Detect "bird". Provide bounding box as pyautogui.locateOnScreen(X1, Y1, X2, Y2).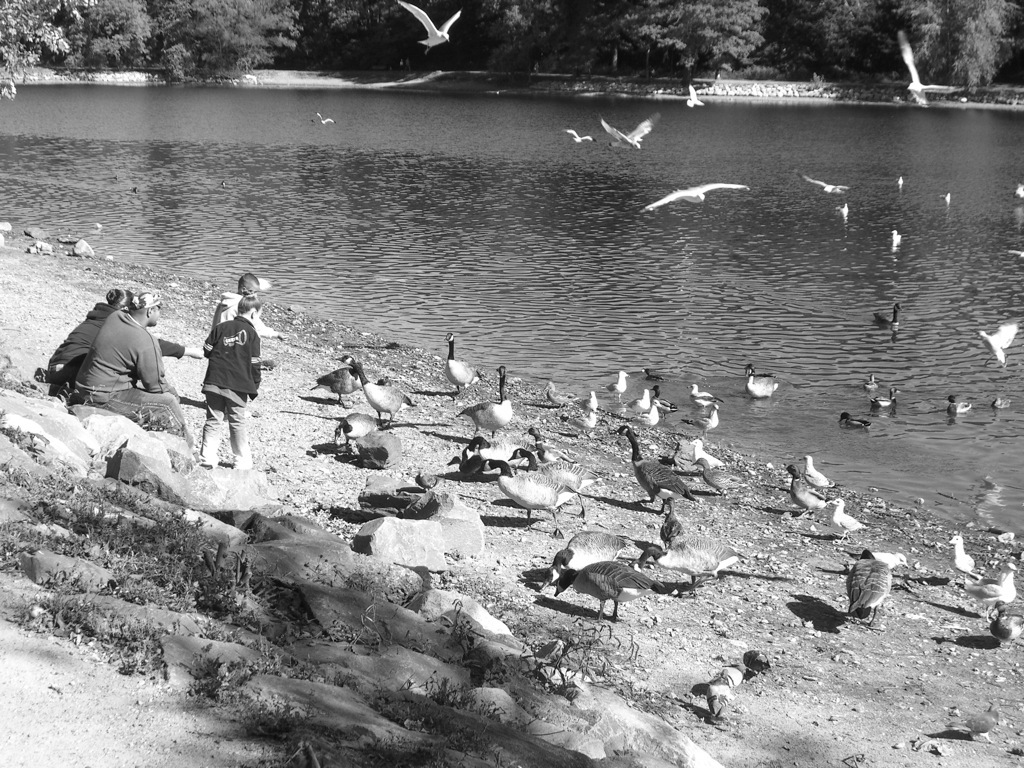
pyautogui.locateOnScreen(641, 365, 668, 383).
